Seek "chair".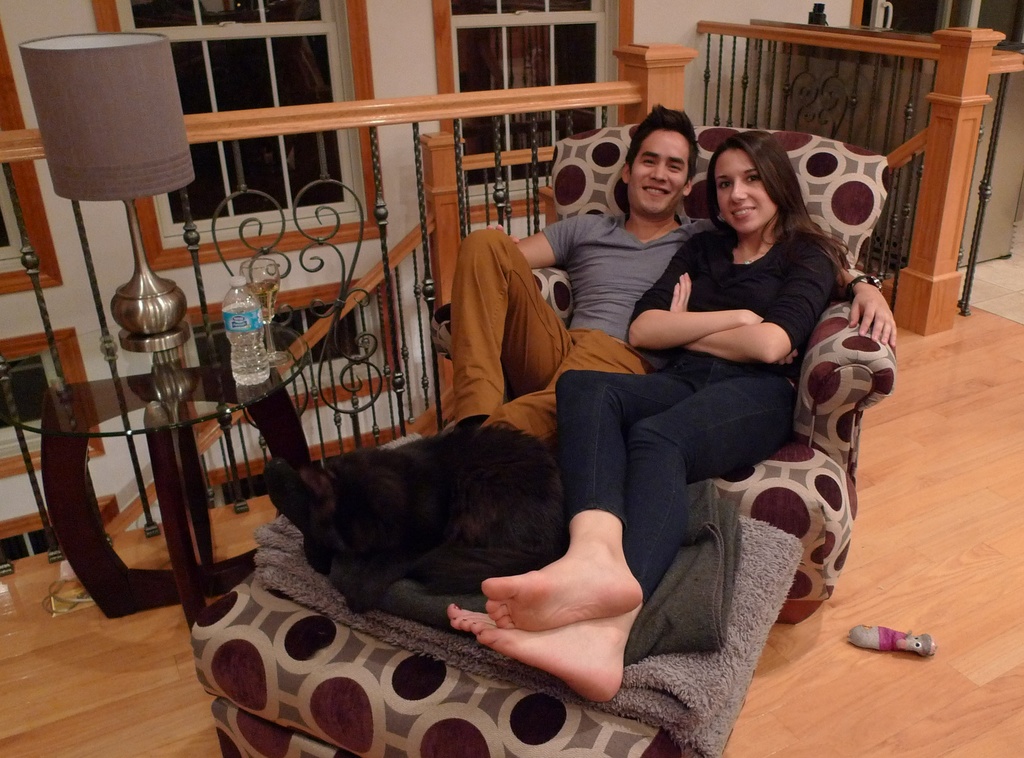
locate(186, 122, 892, 757).
